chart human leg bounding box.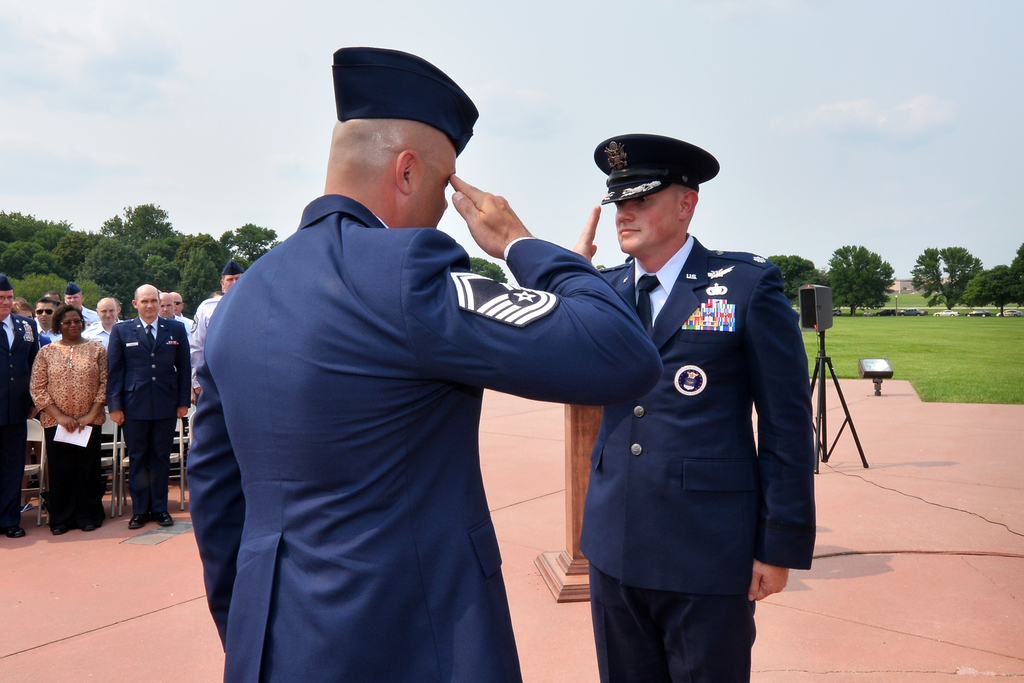
Charted: BBox(147, 420, 172, 526).
